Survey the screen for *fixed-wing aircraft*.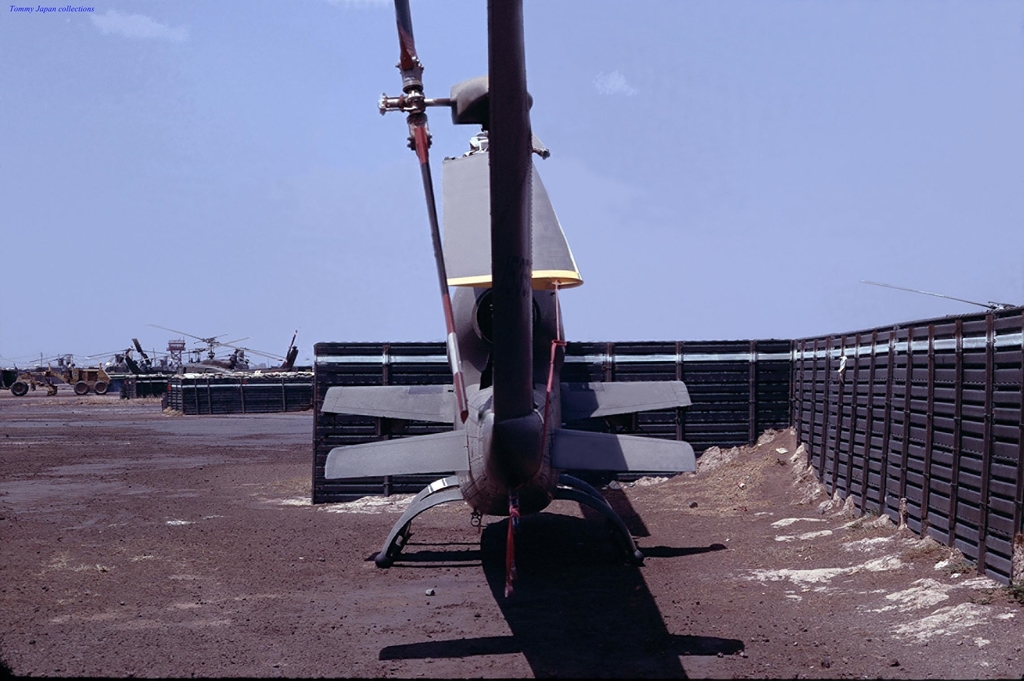
Survey found: [left=312, top=0, right=700, bottom=621].
